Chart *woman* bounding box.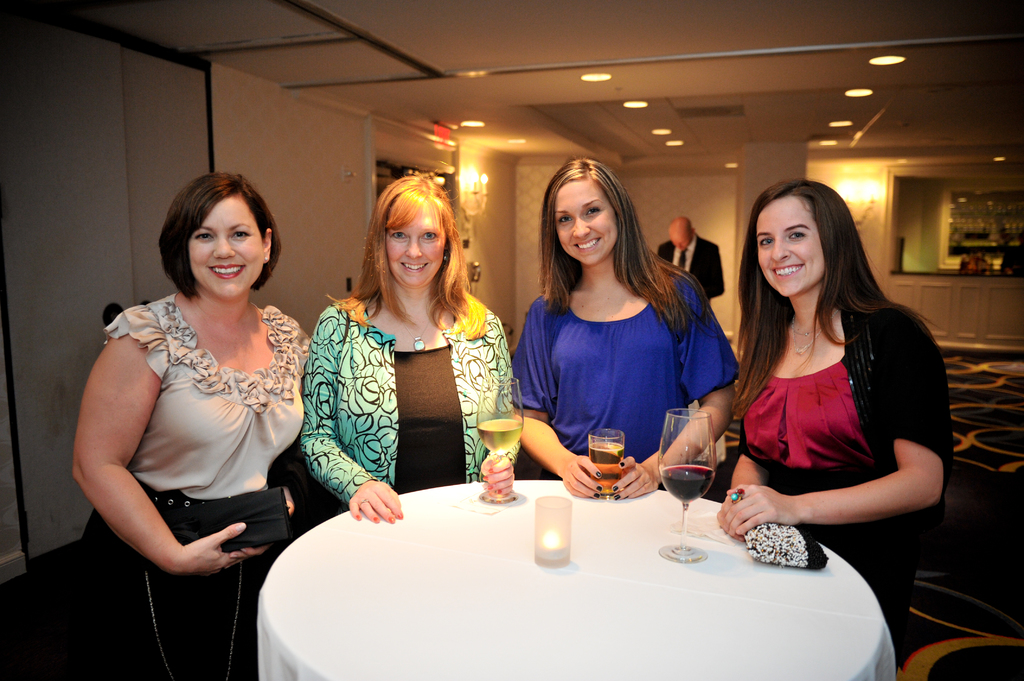
Charted: bbox(93, 134, 330, 636).
